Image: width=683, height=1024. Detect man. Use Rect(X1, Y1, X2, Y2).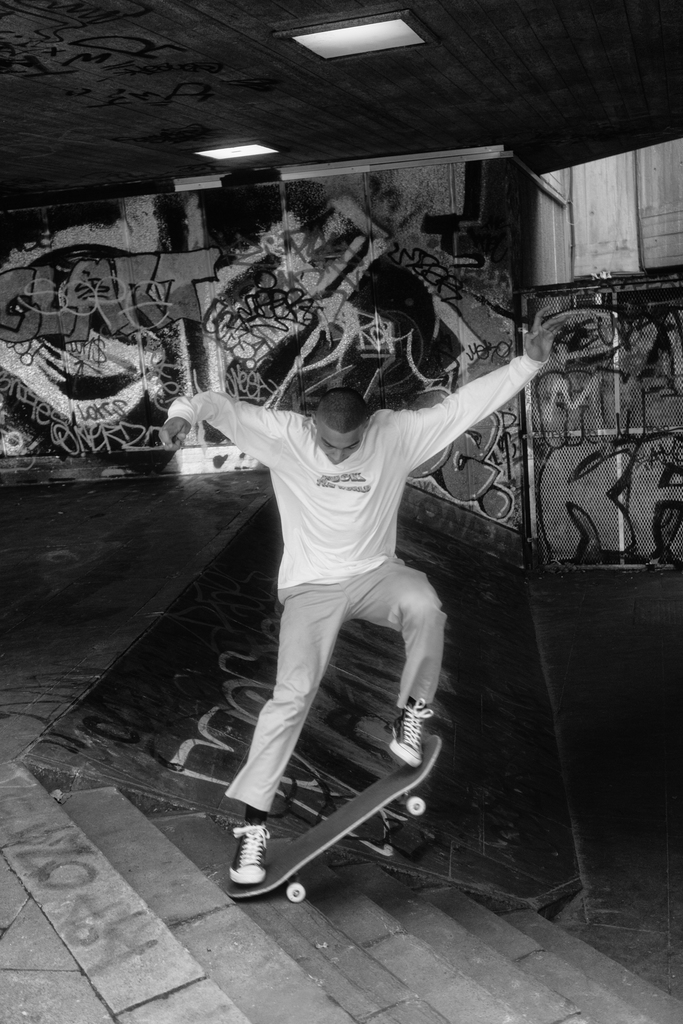
Rect(154, 218, 539, 914).
